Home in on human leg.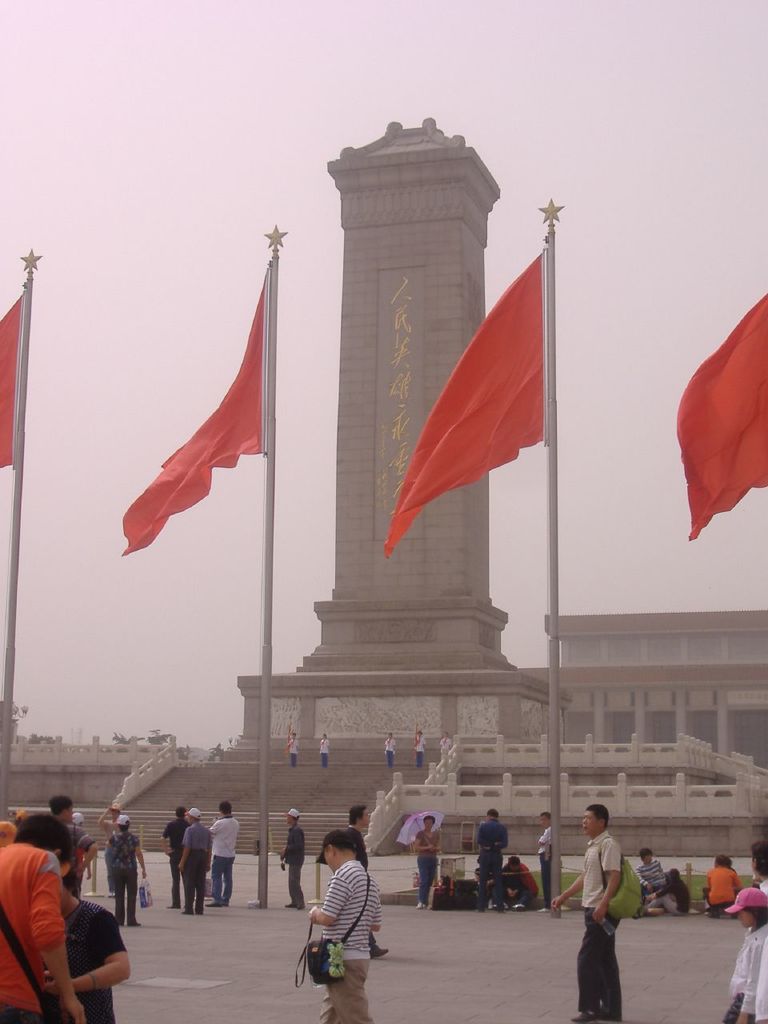
Homed in at rect(584, 898, 621, 1022).
